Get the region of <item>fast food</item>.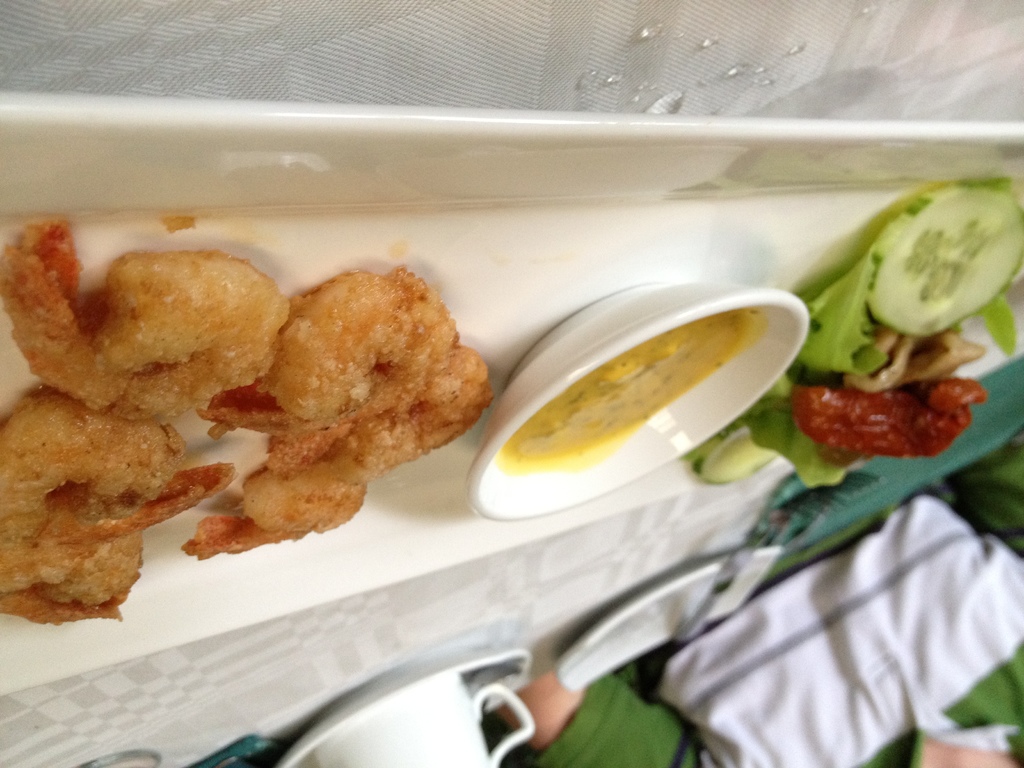
[left=708, top=187, right=1023, bottom=495].
